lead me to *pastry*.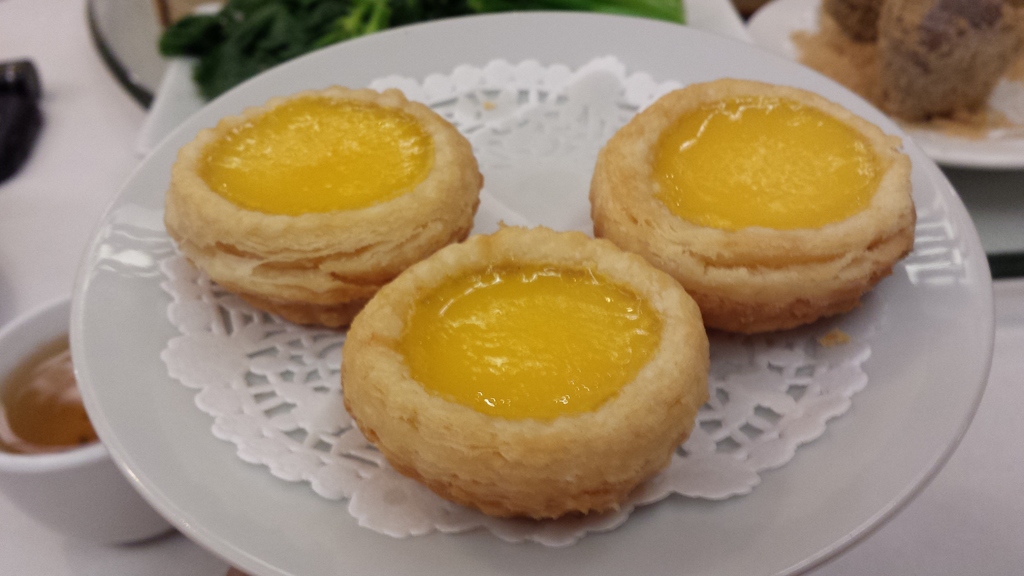
Lead to box(585, 82, 920, 338).
